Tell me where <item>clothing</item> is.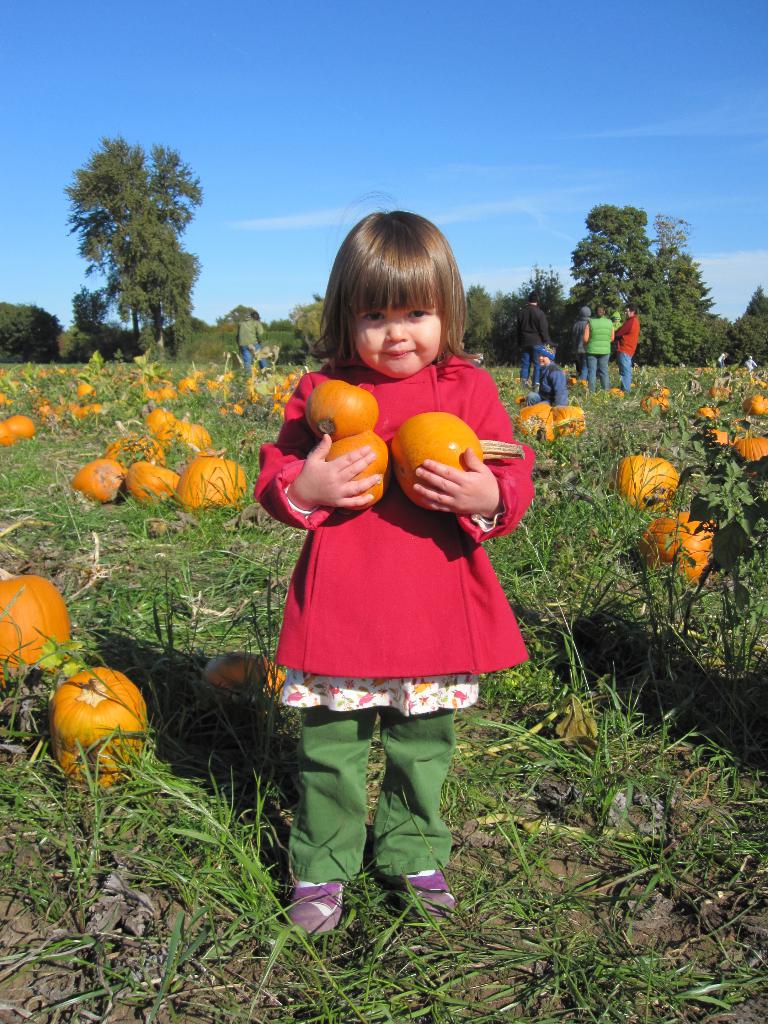
<item>clothing</item> is at (530, 344, 575, 410).
